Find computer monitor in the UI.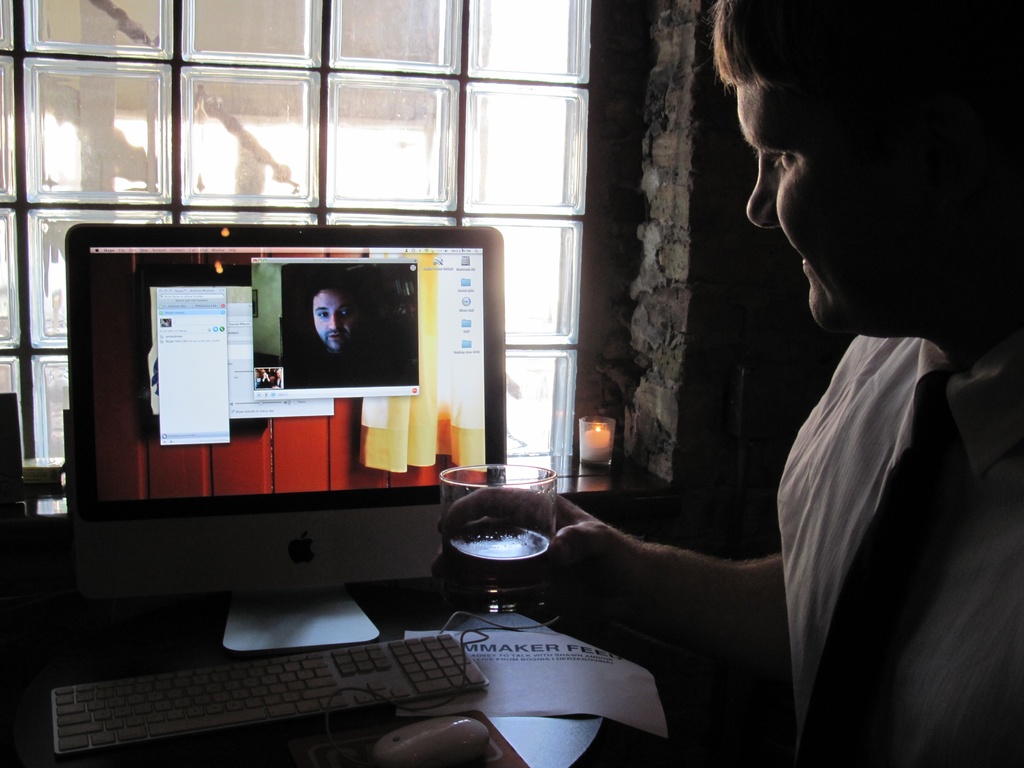
UI element at detection(63, 204, 488, 633).
